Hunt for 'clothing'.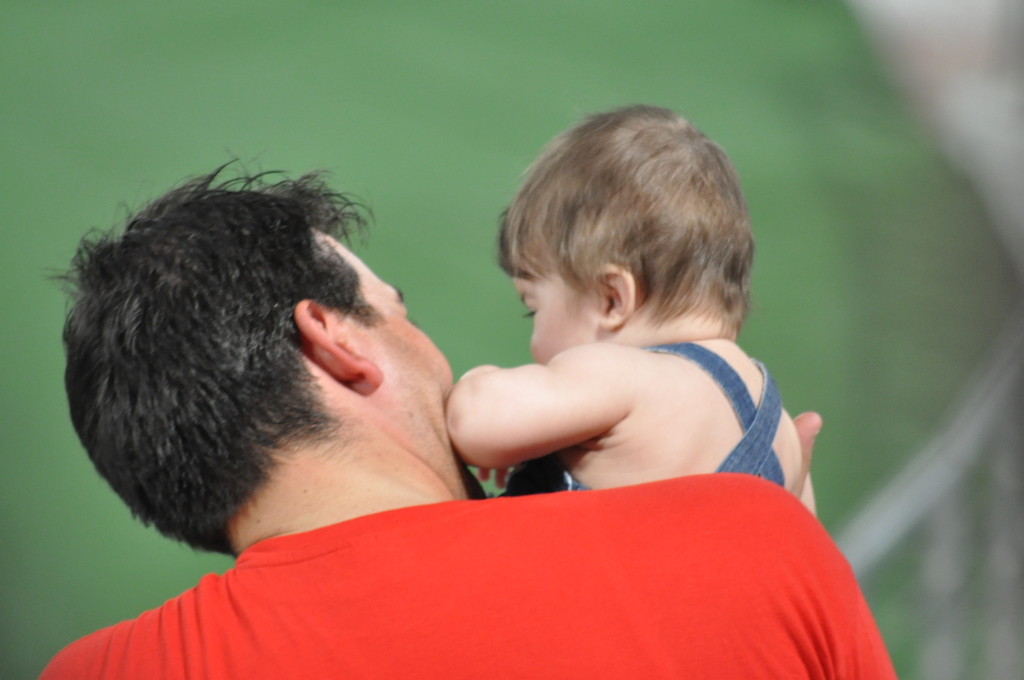
Hunted down at region(504, 334, 792, 496).
